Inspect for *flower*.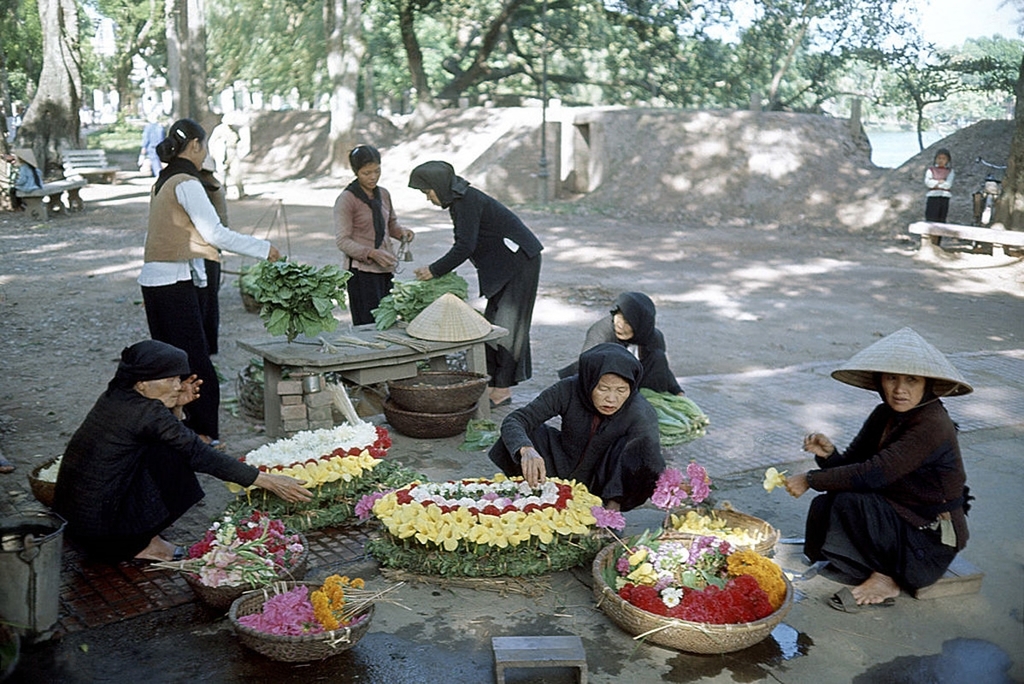
Inspection: crop(764, 464, 784, 492).
